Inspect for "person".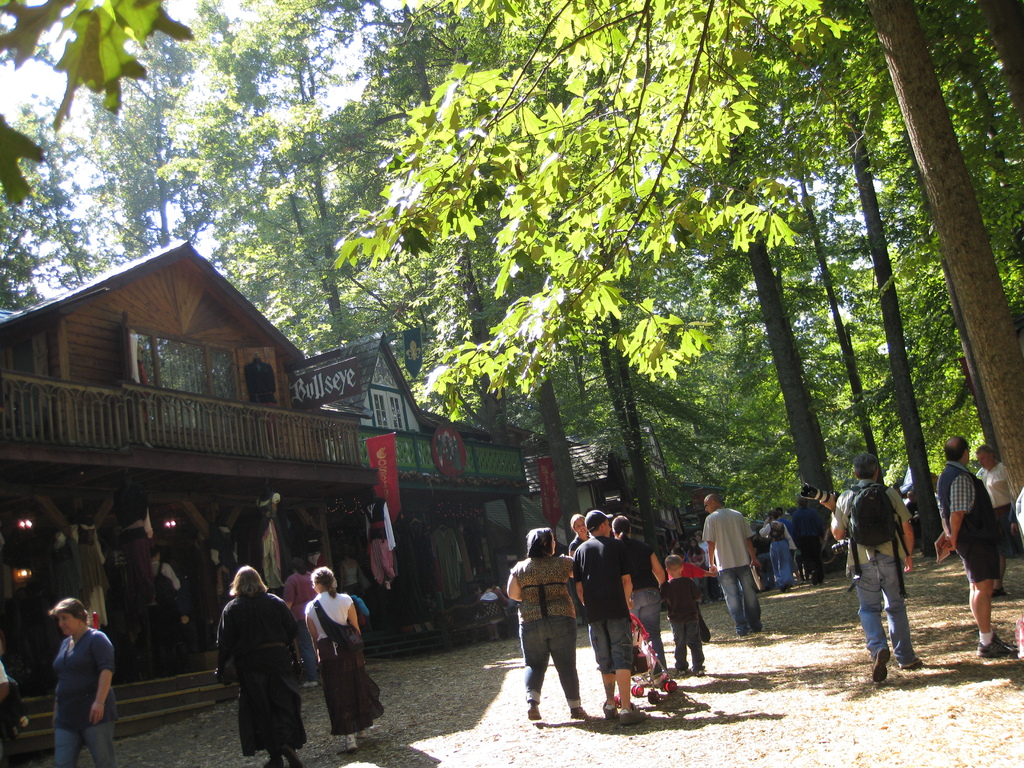
Inspection: select_region(47, 598, 117, 767).
